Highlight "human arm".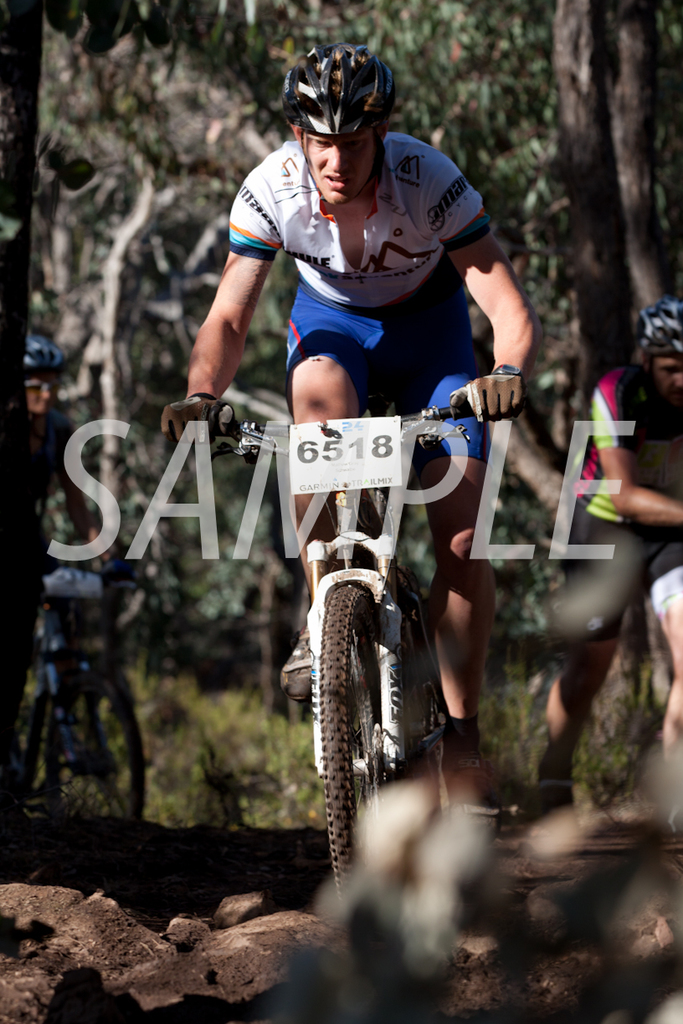
Highlighted region: rect(176, 202, 290, 419).
